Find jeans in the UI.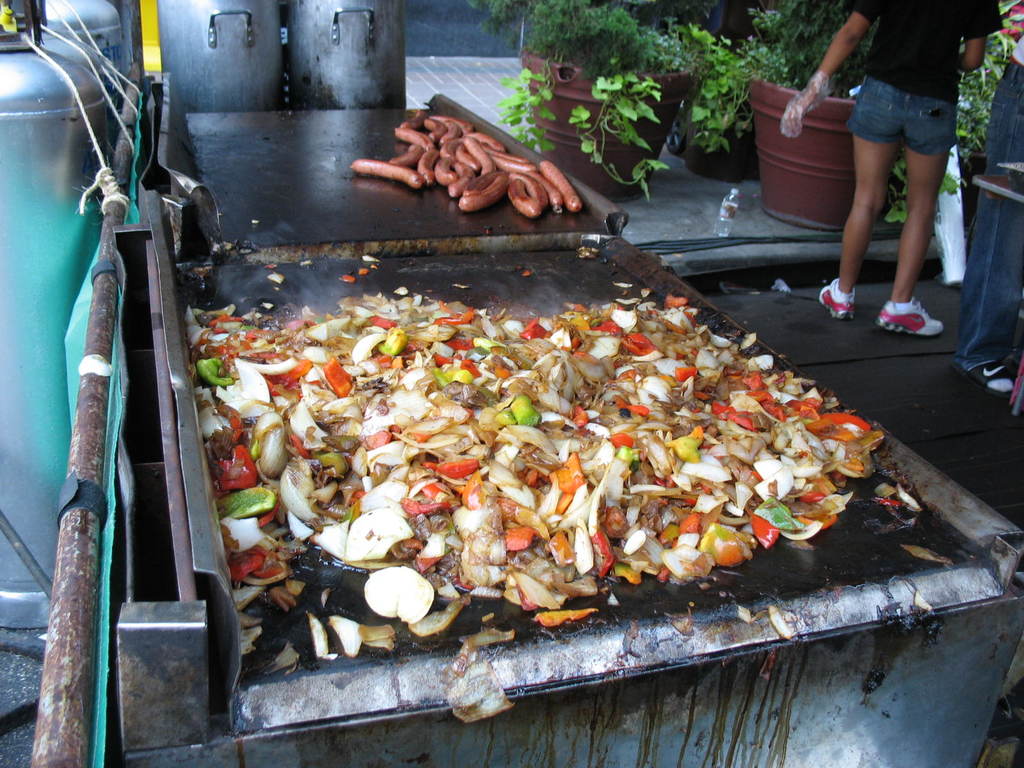
UI element at [951, 64, 1023, 361].
